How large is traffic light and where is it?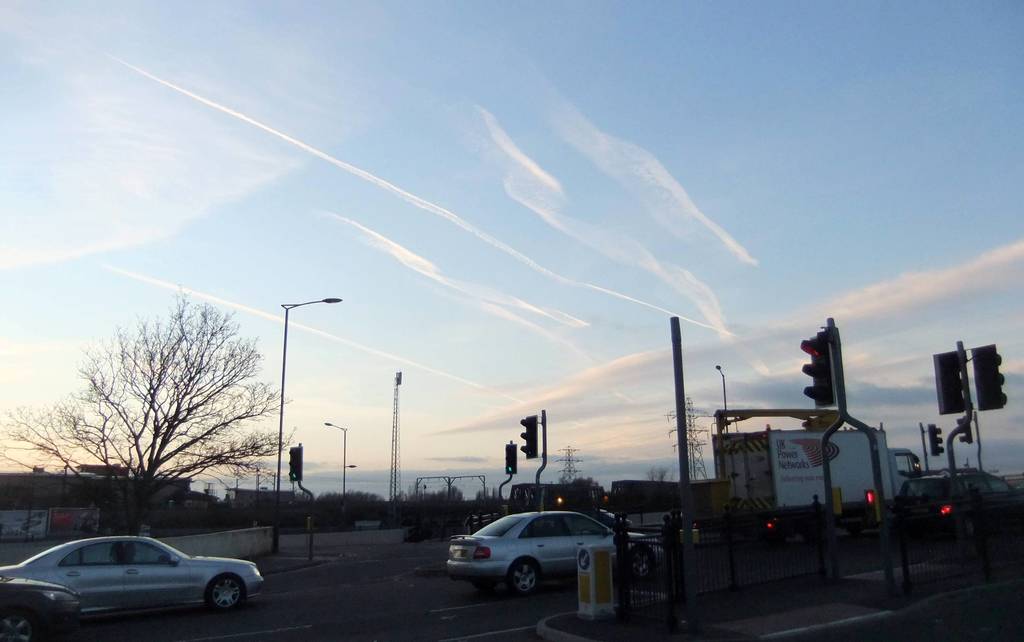
Bounding box: BBox(928, 424, 945, 457).
